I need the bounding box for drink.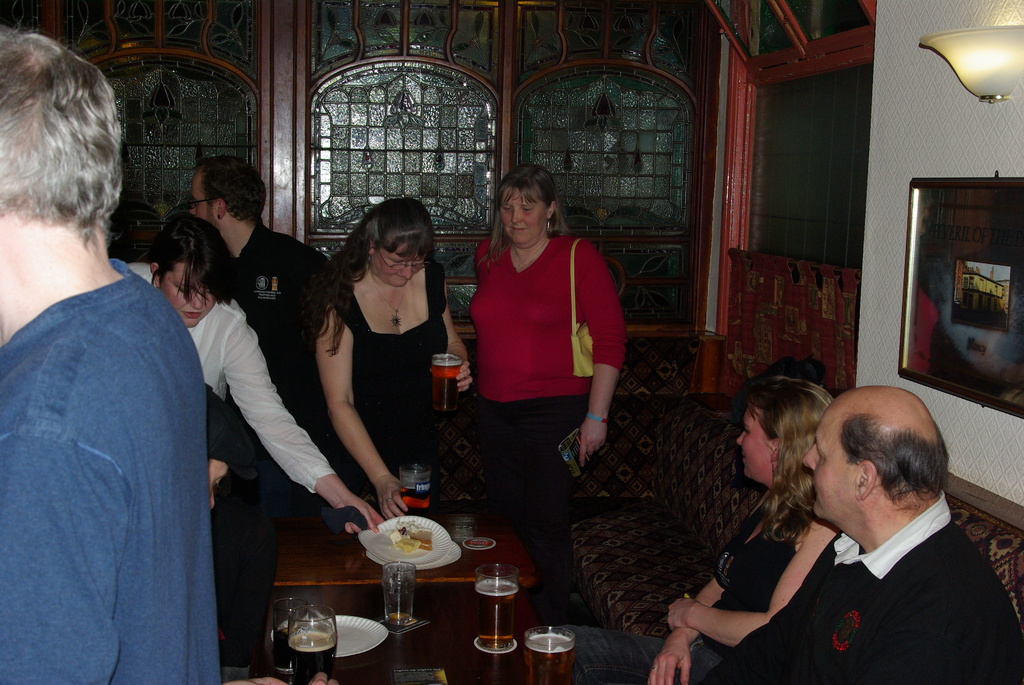
Here it is: {"x1": 431, "y1": 359, "x2": 463, "y2": 407}.
